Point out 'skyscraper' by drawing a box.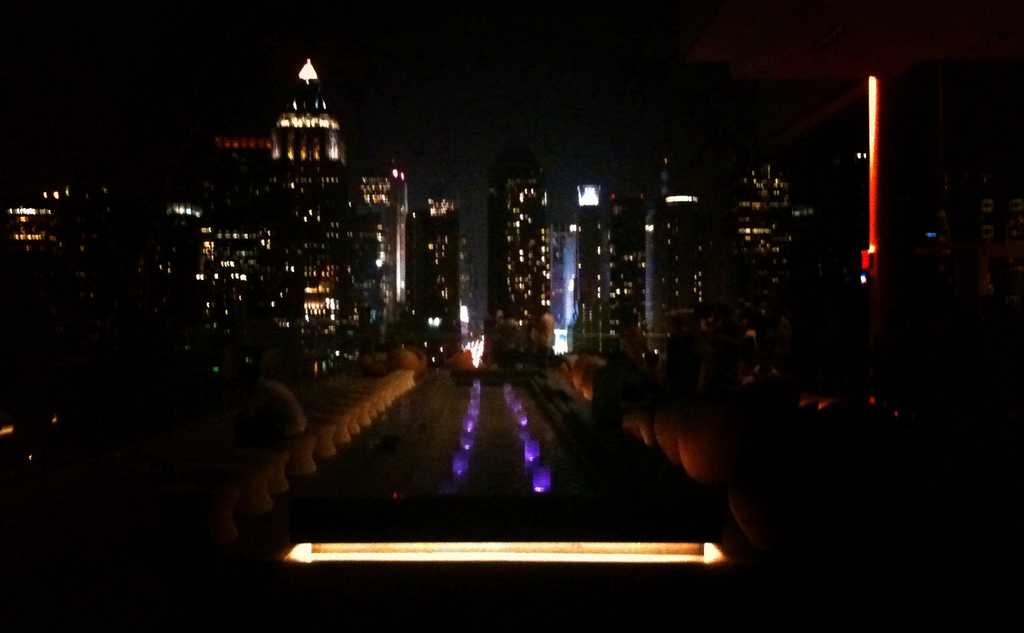
Rect(744, 128, 827, 391).
